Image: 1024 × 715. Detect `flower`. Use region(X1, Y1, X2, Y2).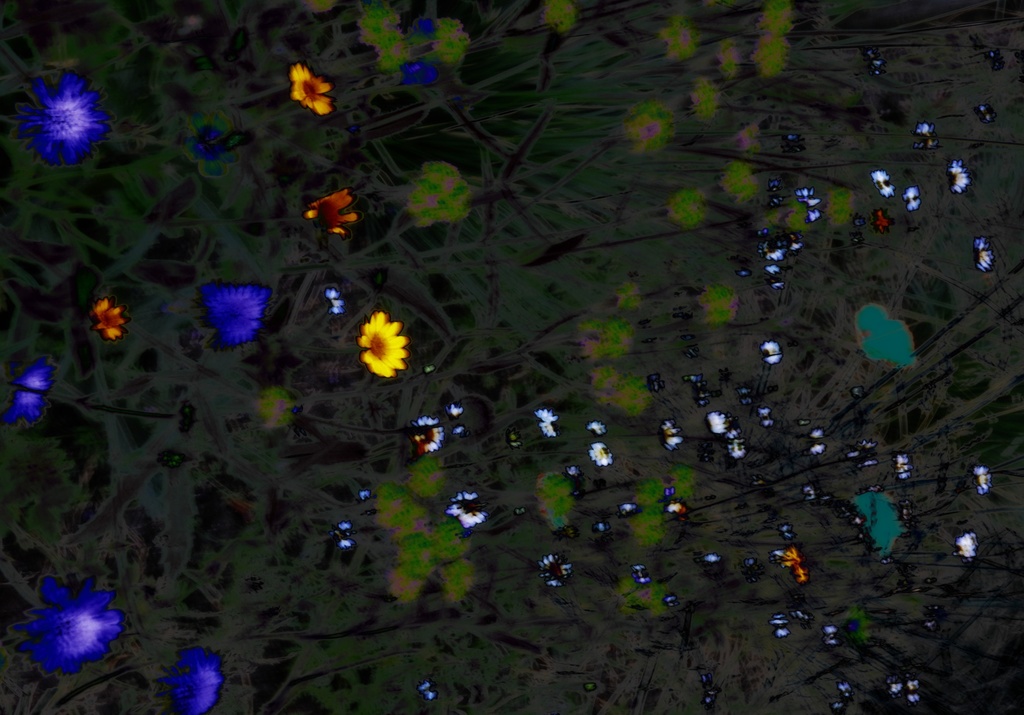
region(358, 310, 408, 380).
